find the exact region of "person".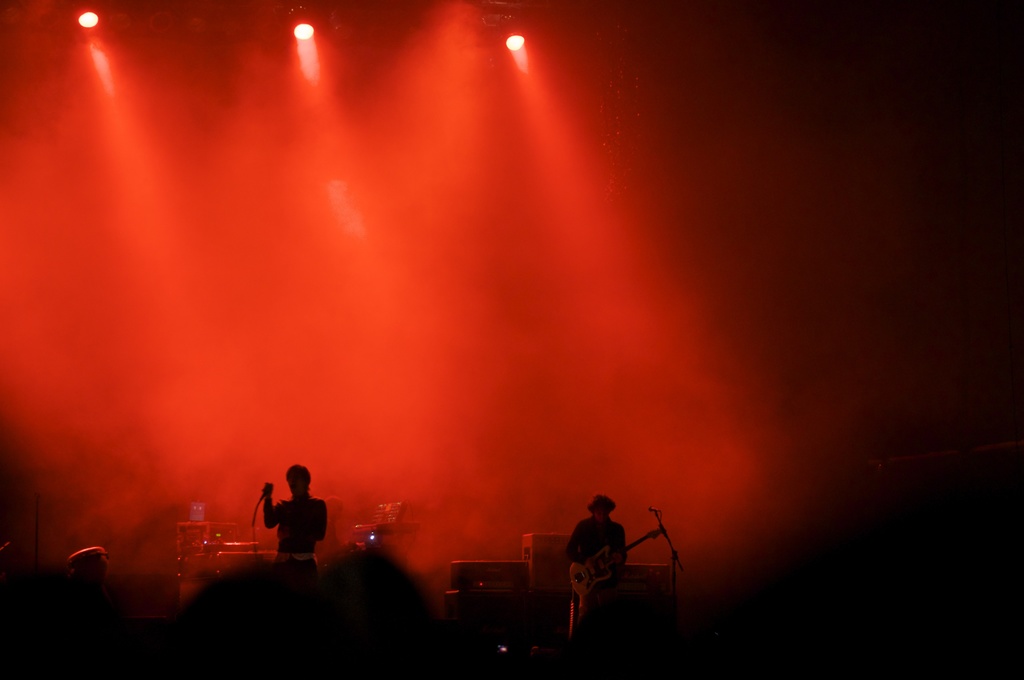
Exact region: select_region(257, 472, 319, 574).
